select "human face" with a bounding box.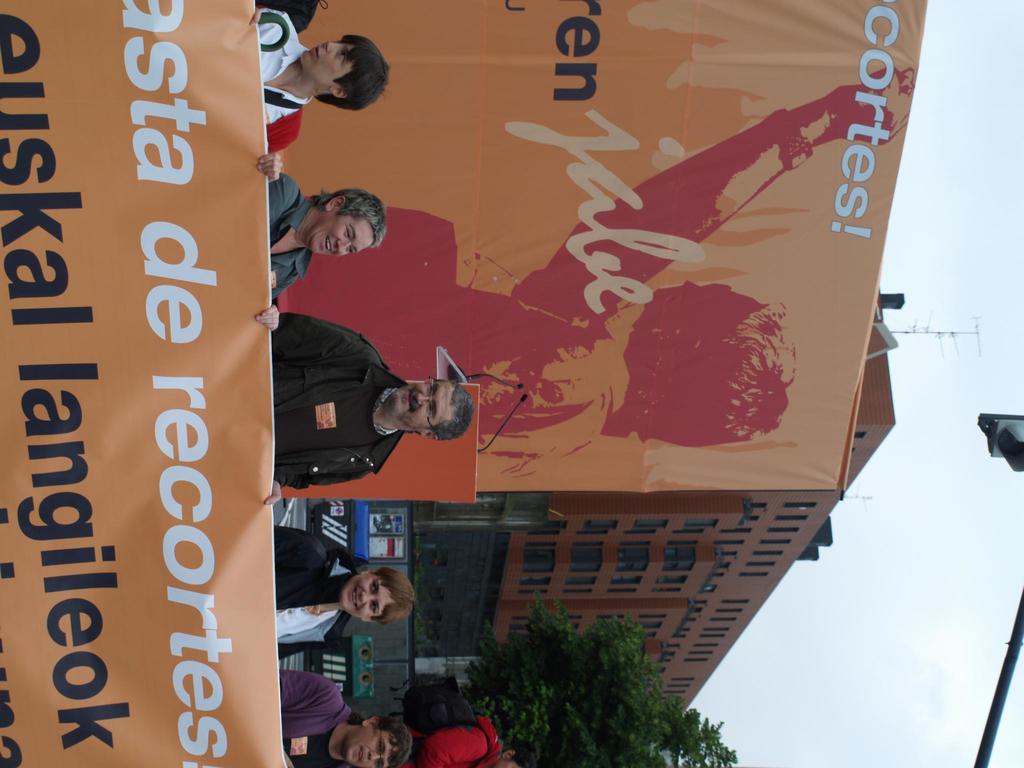
l=344, t=575, r=395, b=620.
